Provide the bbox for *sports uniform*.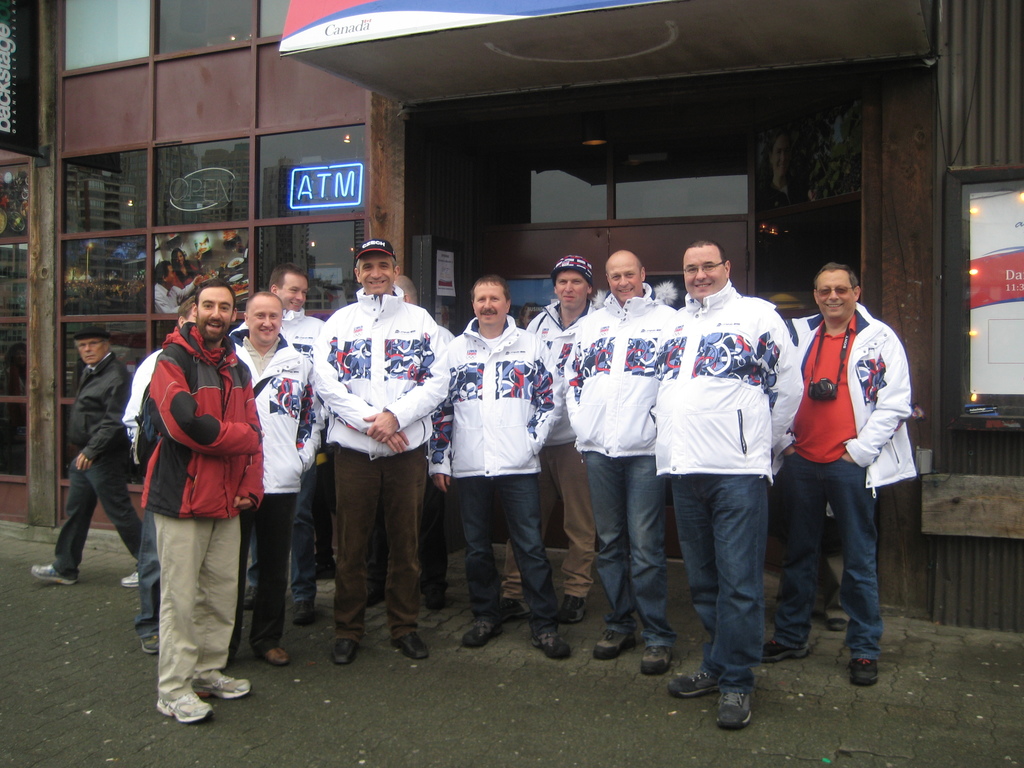
[435,283,555,632].
